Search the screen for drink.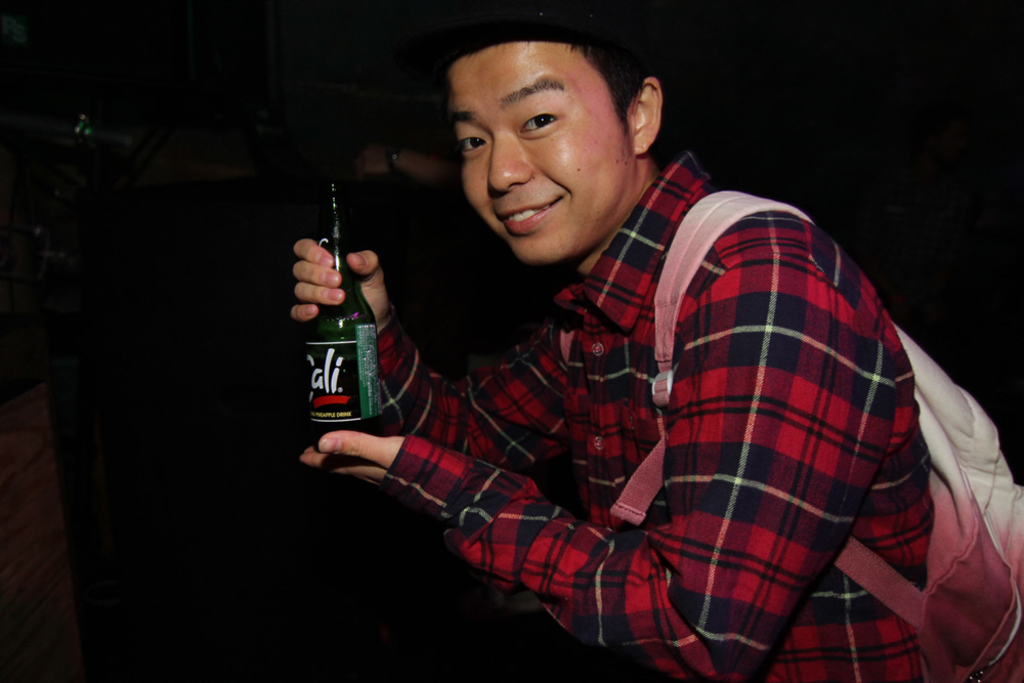
Found at <bbox>289, 219, 377, 426</bbox>.
